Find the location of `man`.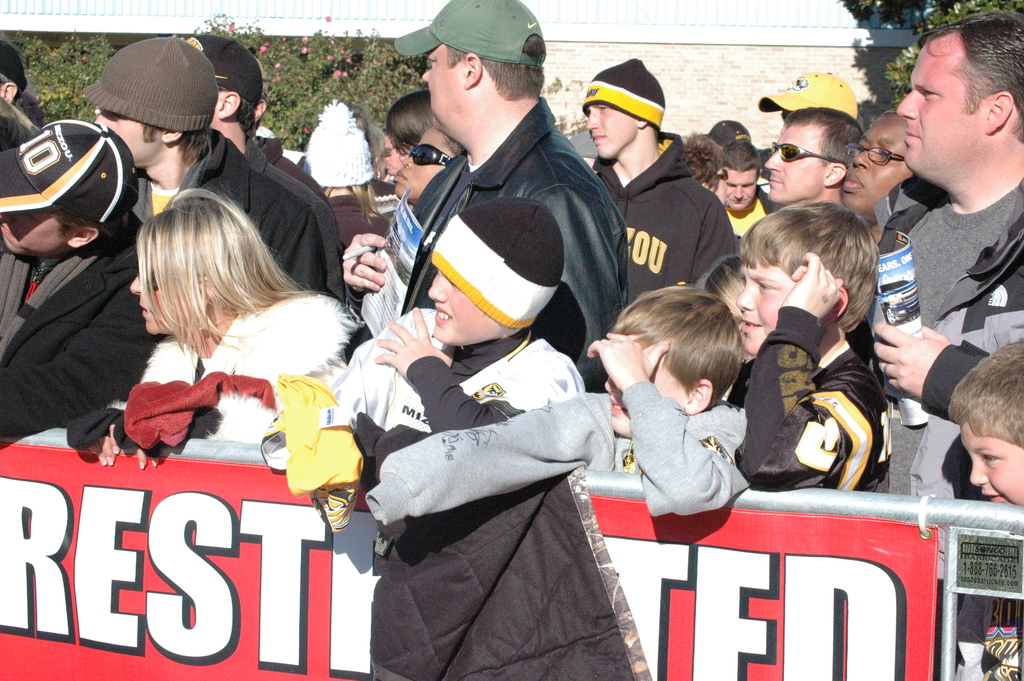
Location: 0:117:153:457.
